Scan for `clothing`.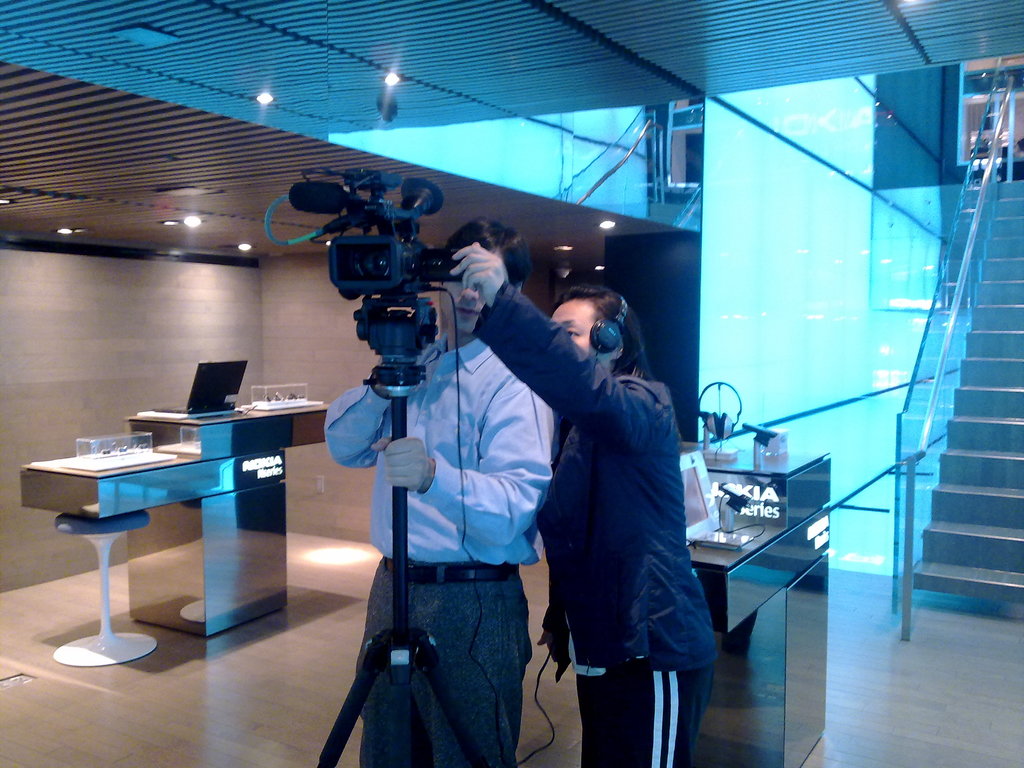
Scan result: box=[328, 358, 557, 764].
